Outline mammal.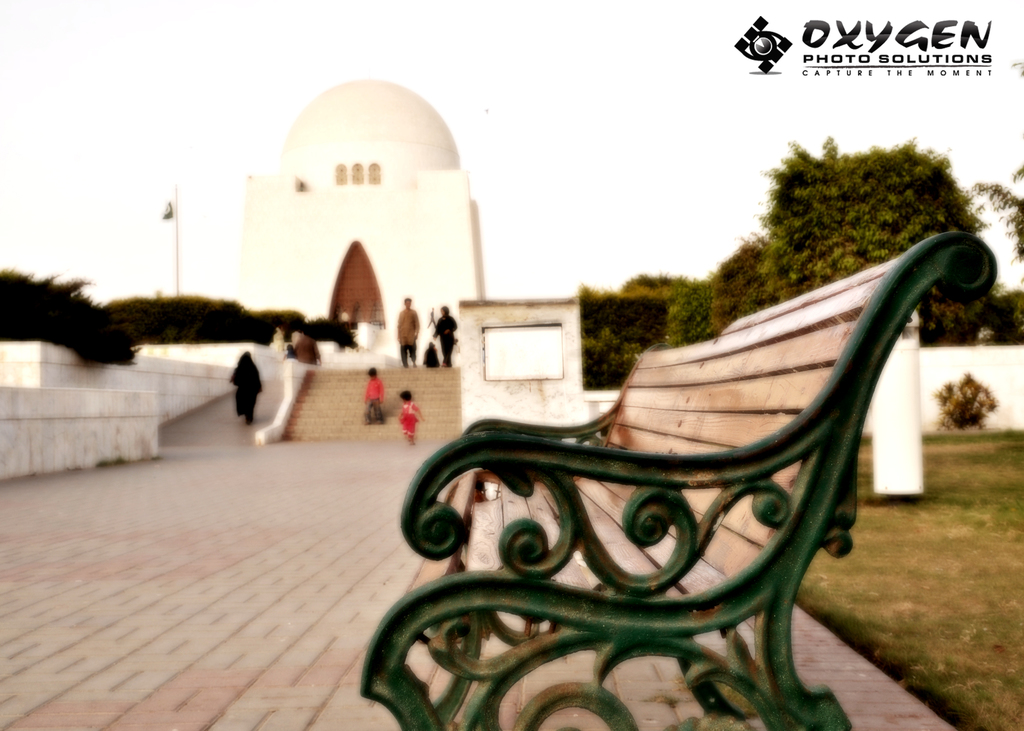
Outline: <region>283, 342, 295, 360</region>.
